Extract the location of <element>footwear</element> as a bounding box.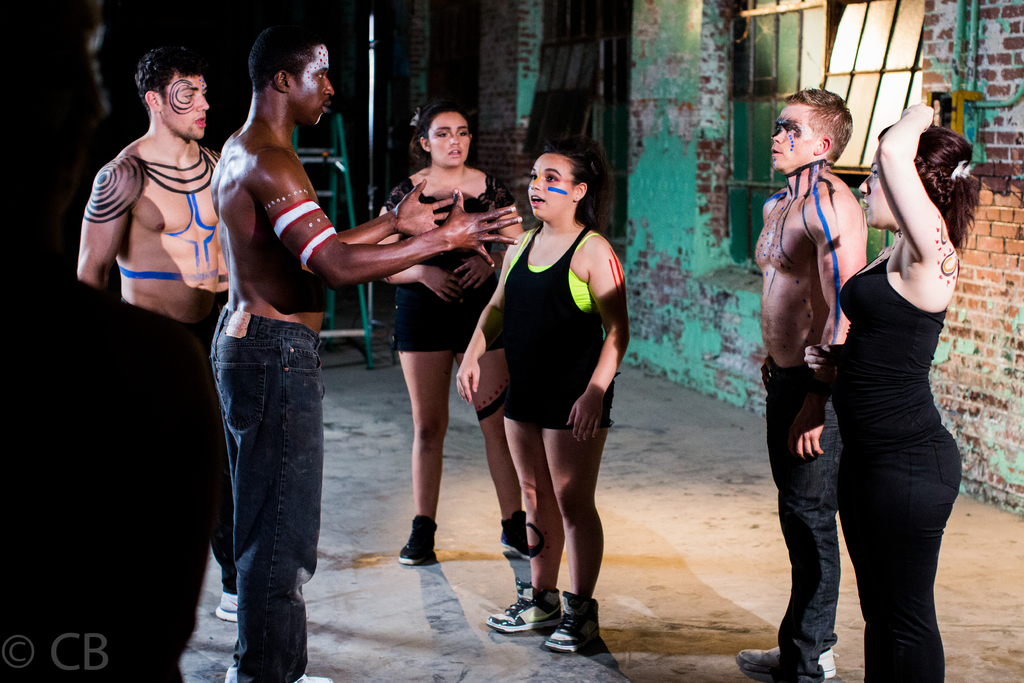
Rect(392, 514, 440, 566).
